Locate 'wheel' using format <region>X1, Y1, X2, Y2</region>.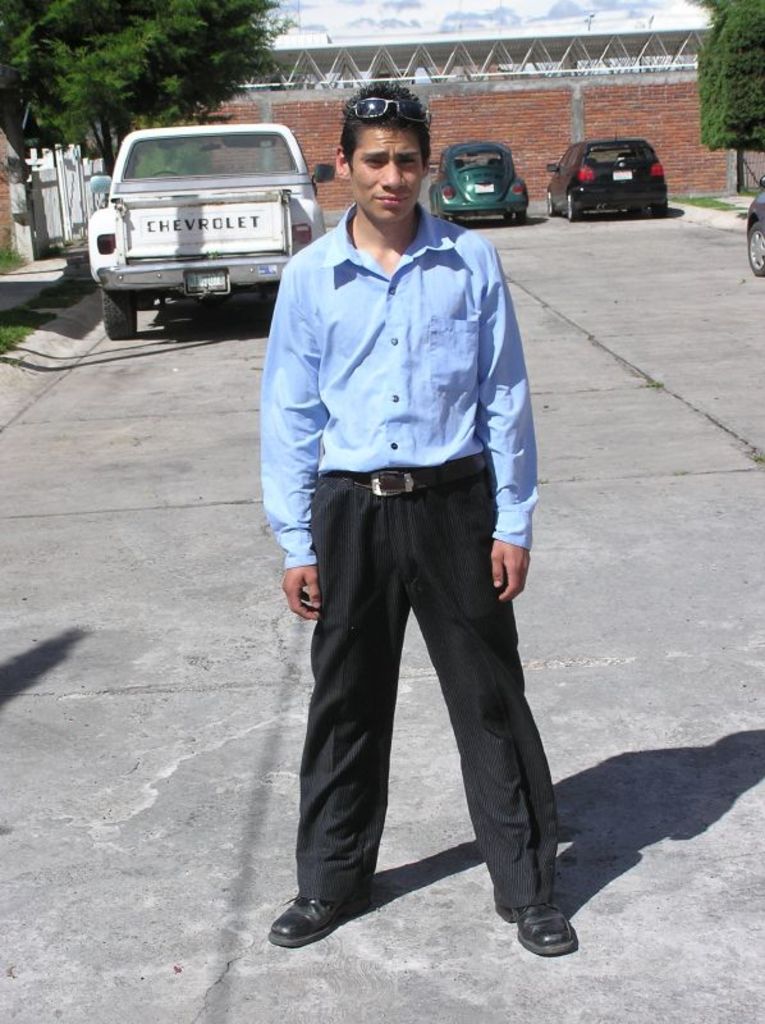
<region>100, 292, 139, 346</region>.
